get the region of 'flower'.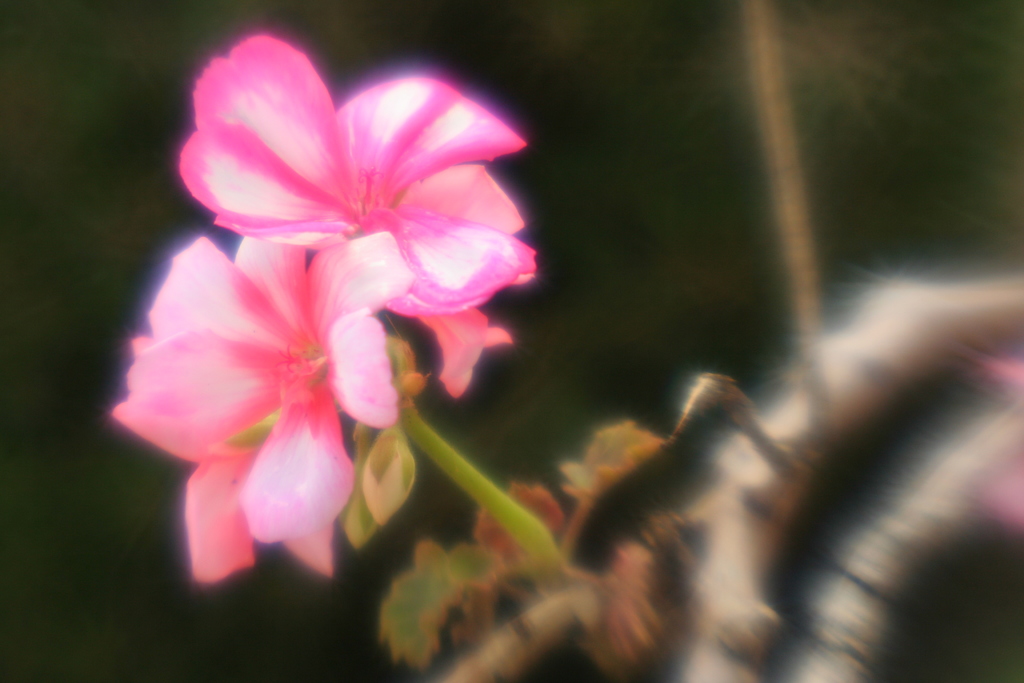
x1=162 y1=46 x2=528 y2=344.
